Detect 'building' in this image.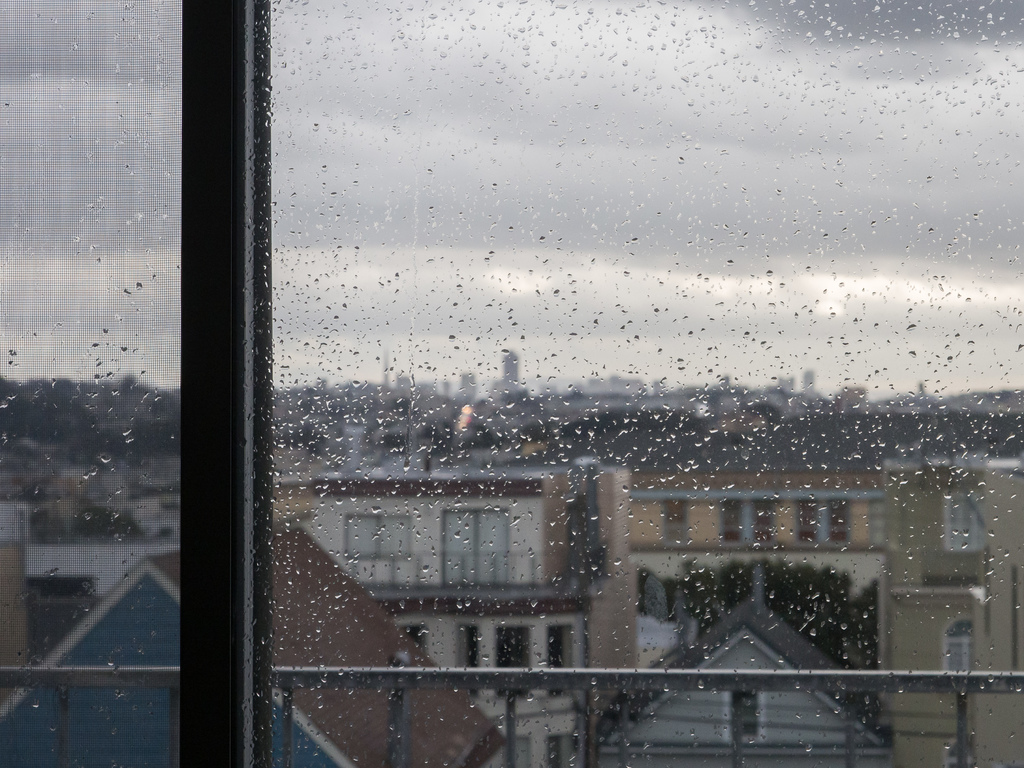
Detection: 601, 600, 890, 765.
